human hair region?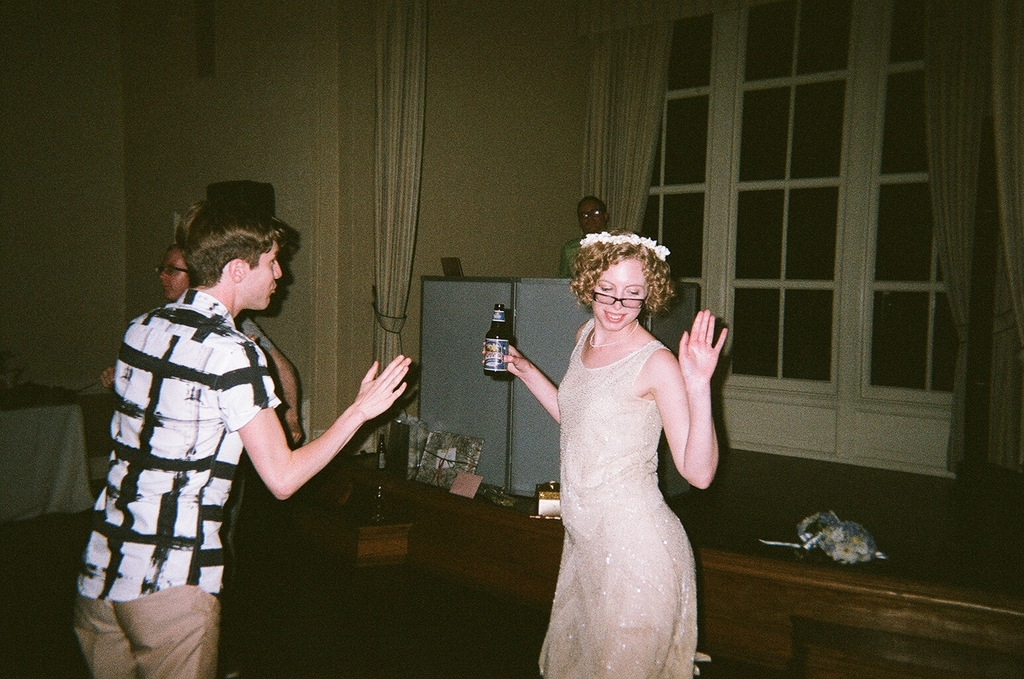
left=178, top=196, right=287, bottom=288
